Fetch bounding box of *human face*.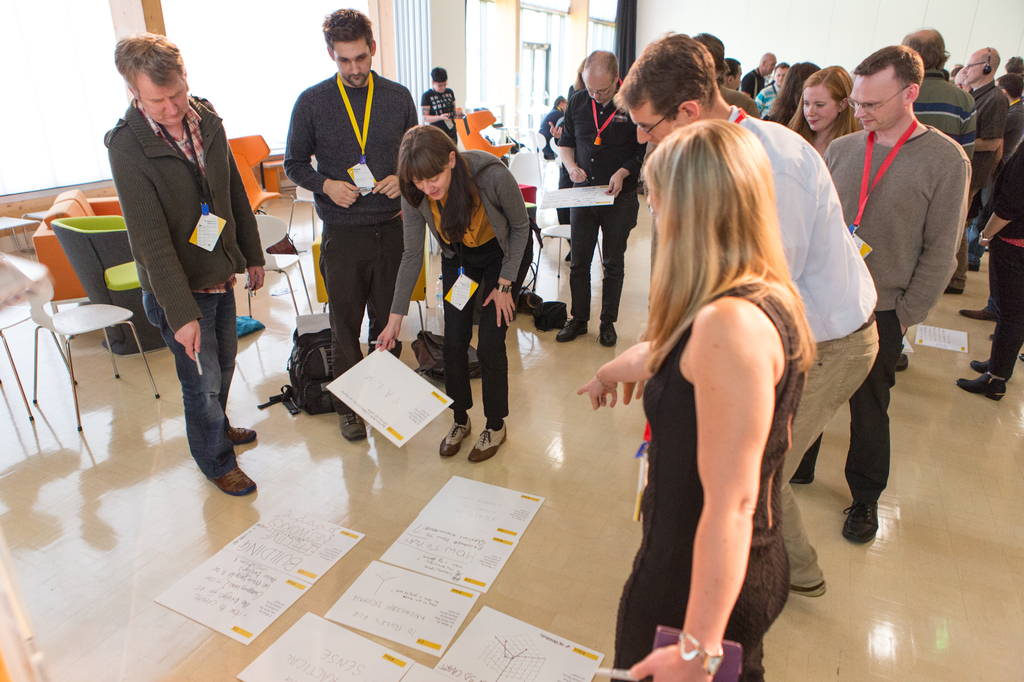
Bbox: (left=340, top=46, right=369, bottom=83).
